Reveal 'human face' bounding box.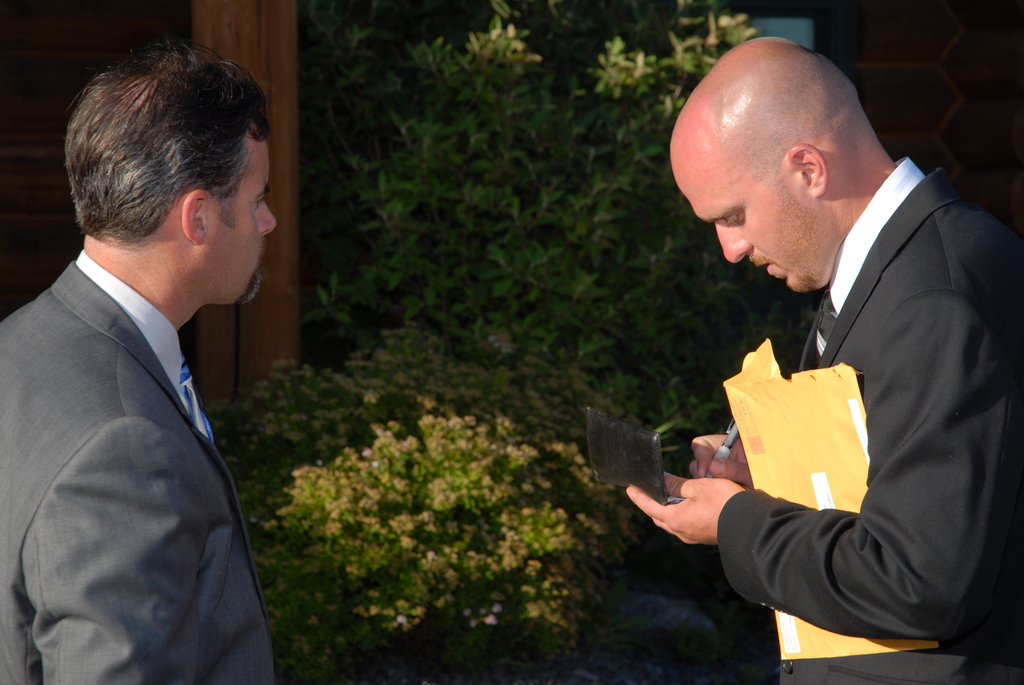
Revealed: [203,139,278,302].
